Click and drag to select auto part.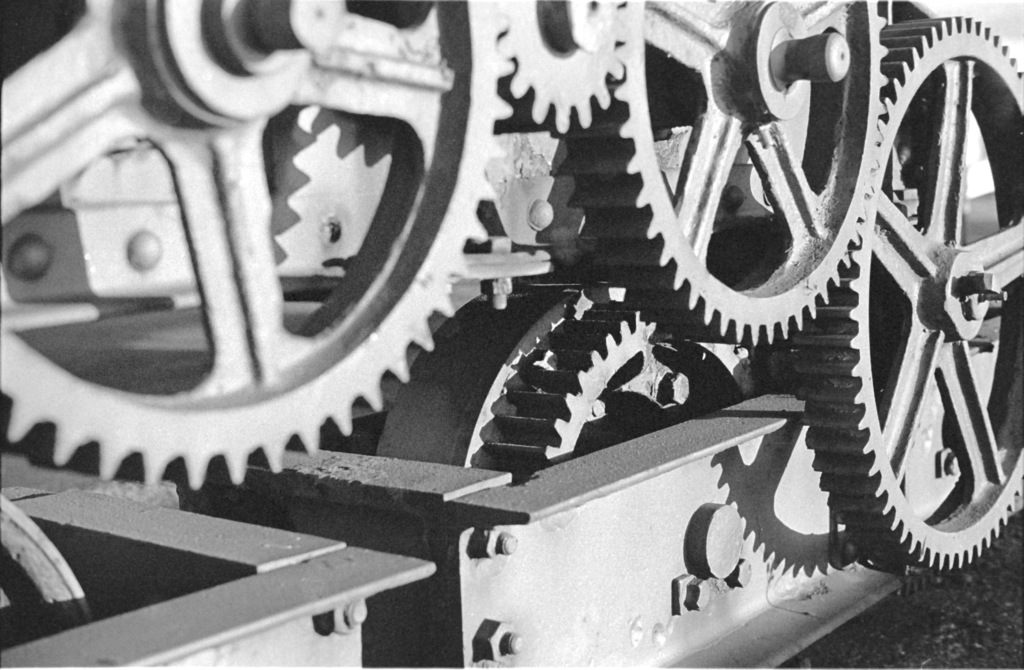
Selection: l=6, t=0, r=536, b=503.
